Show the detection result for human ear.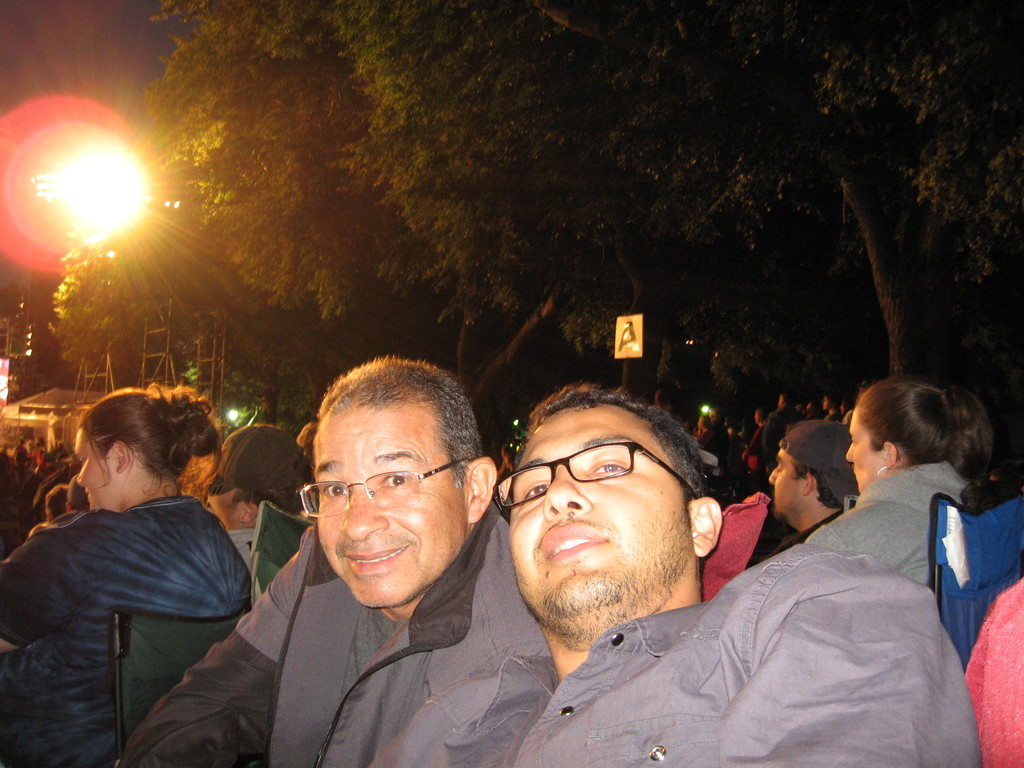
<region>242, 504, 256, 524</region>.
